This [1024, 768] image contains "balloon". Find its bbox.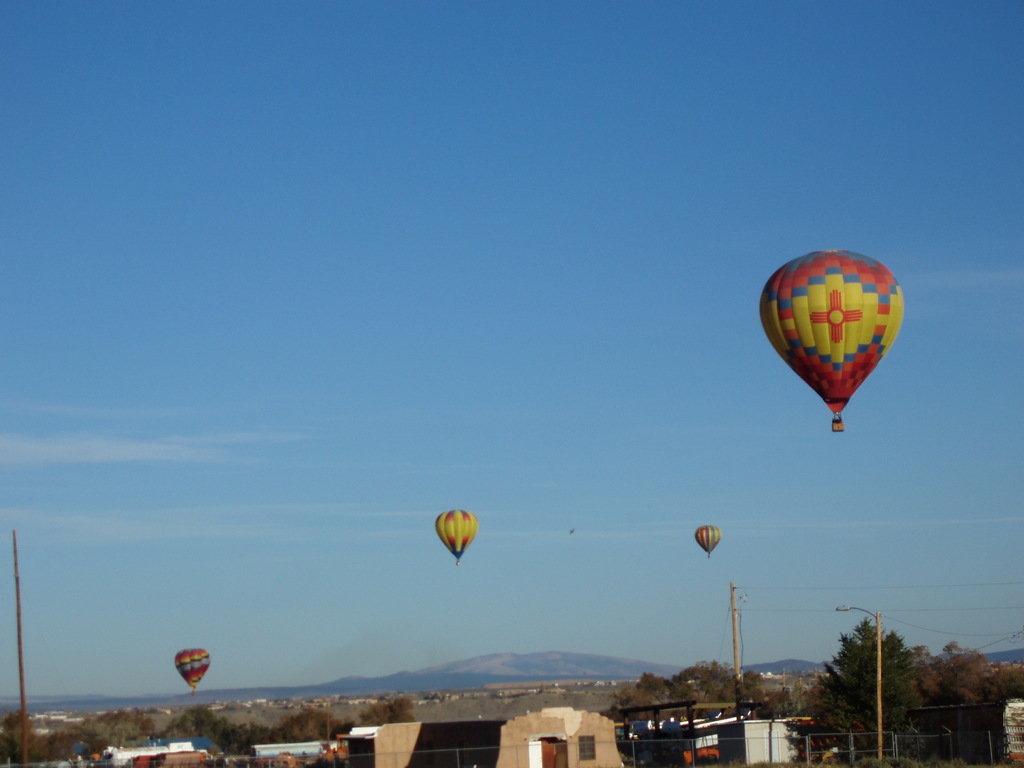
BBox(695, 522, 723, 553).
